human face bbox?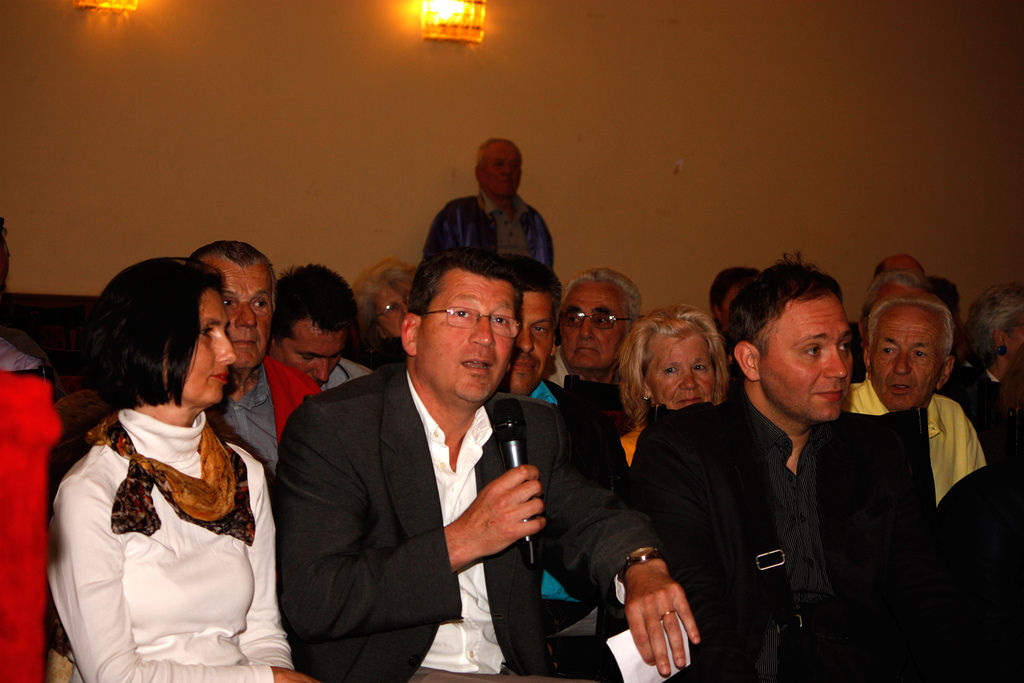
bbox(218, 269, 266, 365)
